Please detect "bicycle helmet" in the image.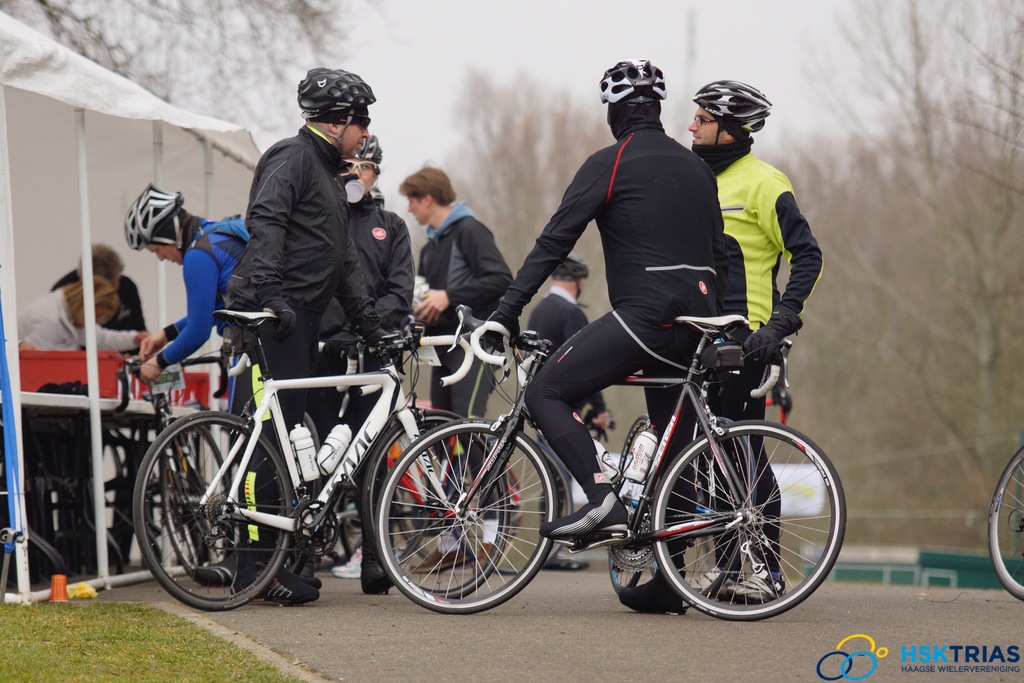
rect(698, 80, 774, 144).
